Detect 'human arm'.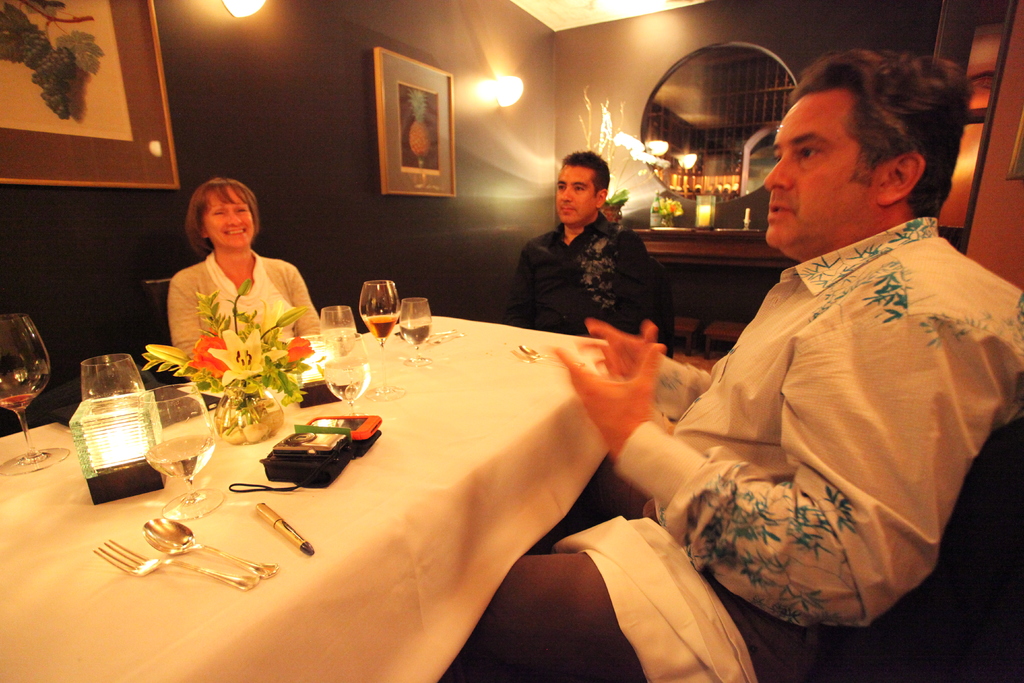
Detected at box=[576, 315, 708, 425].
